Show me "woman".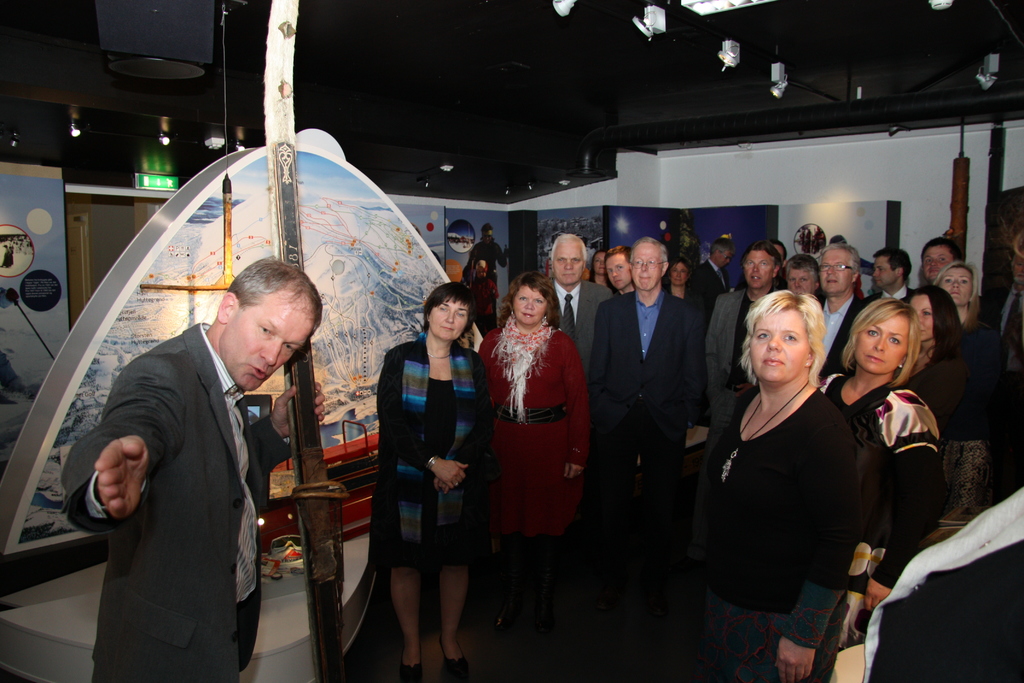
"woman" is here: BBox(370, 283, 492, 682).
